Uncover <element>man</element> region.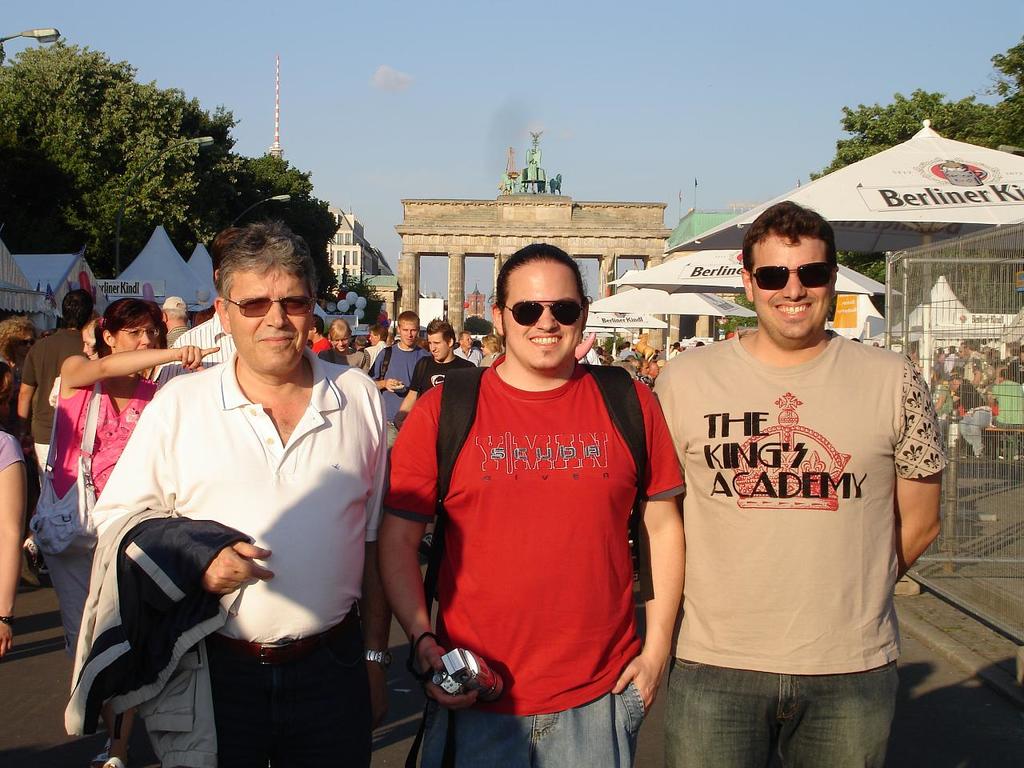
Uncovered: x1=370, y1=311, x2=429, y2=426.
